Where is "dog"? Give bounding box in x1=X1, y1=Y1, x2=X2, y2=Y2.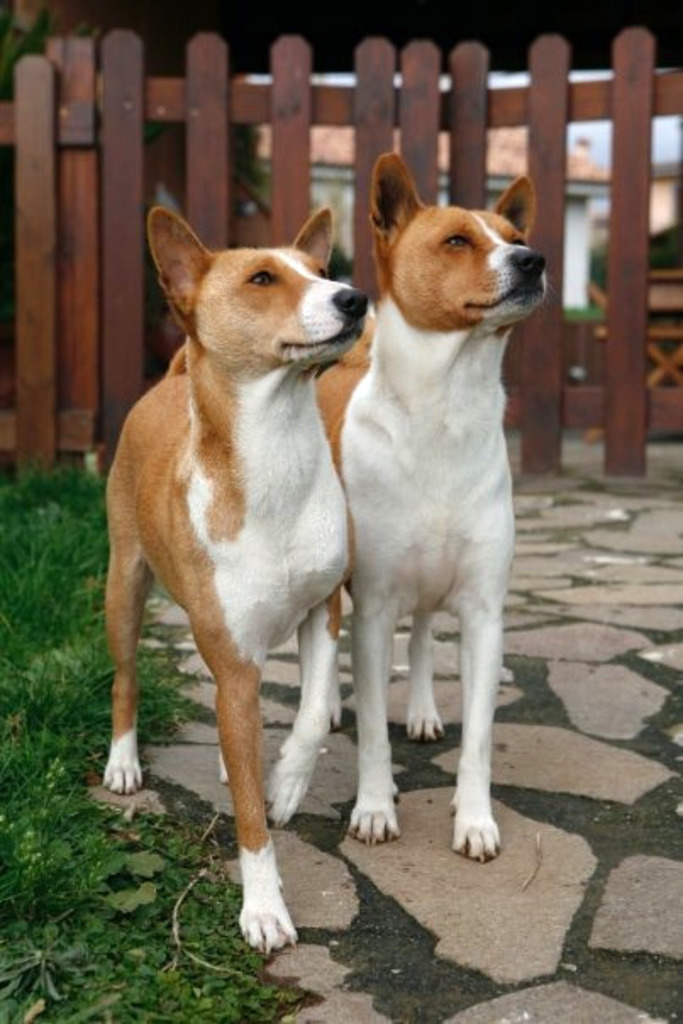
x1=102, y1=205, x2=373, y2=963.
